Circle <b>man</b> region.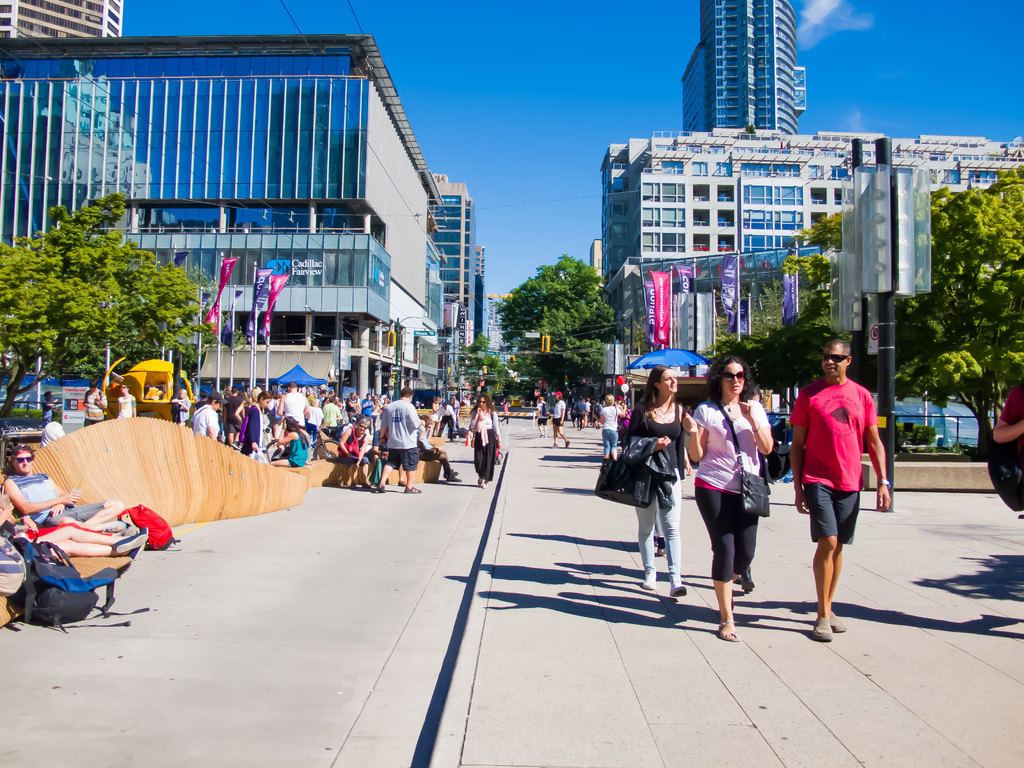
Region: <region>41, 387, 58, 421</region>.
